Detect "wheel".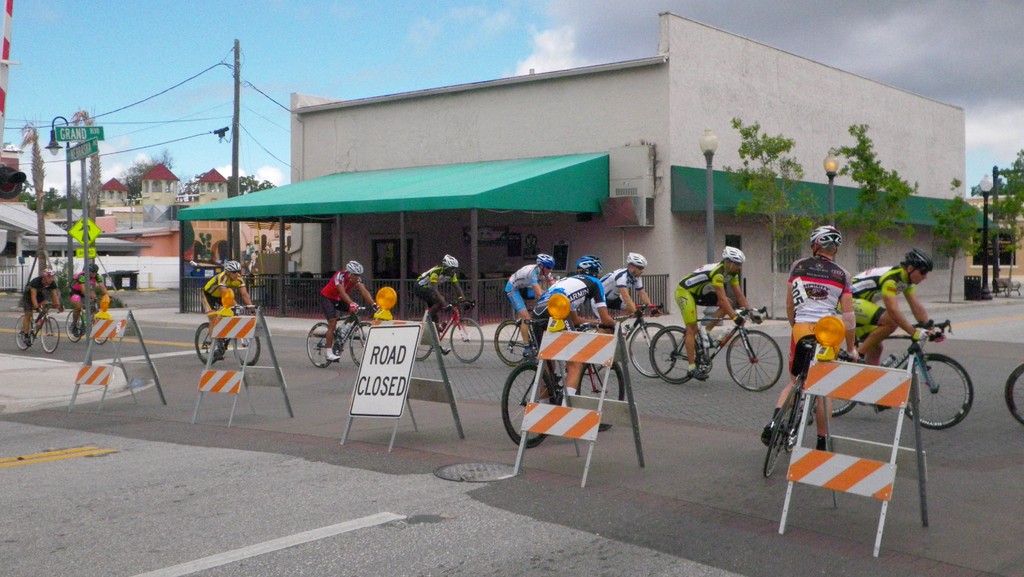
Detected at x1=413, y1=328, x2=433, y2=360.
